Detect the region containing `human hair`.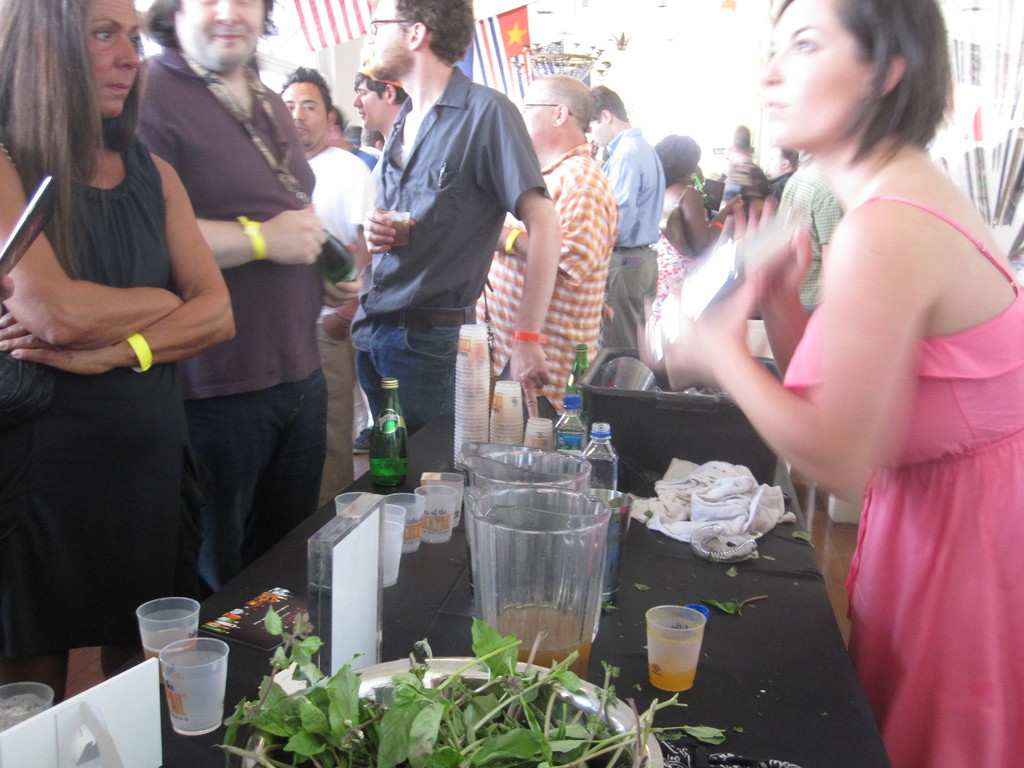
<region>271, 67, 335, 113</region>.
